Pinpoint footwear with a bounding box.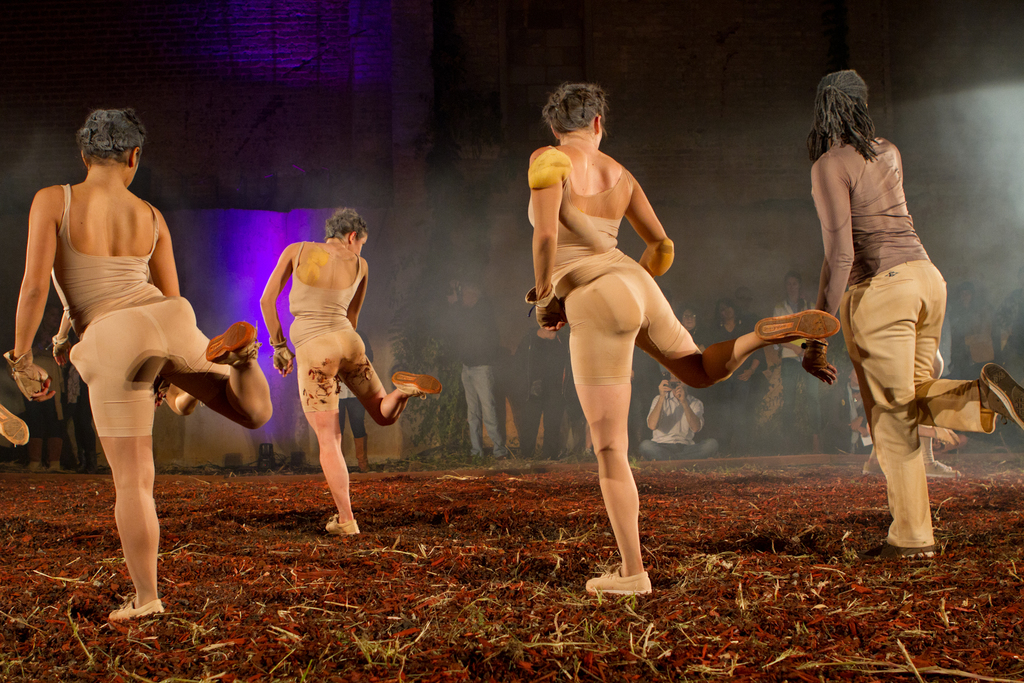
l=109, t=595, r=159, b=623.
